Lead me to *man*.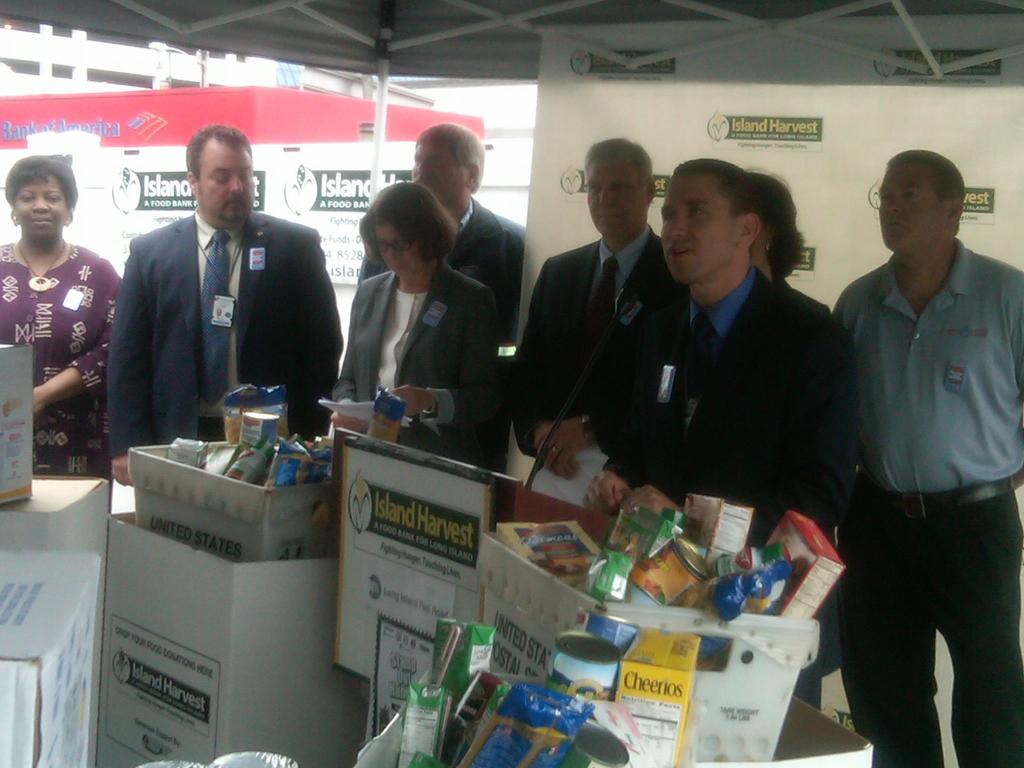
Lead to (left=811, top=124, right=1023, bottom=753).
